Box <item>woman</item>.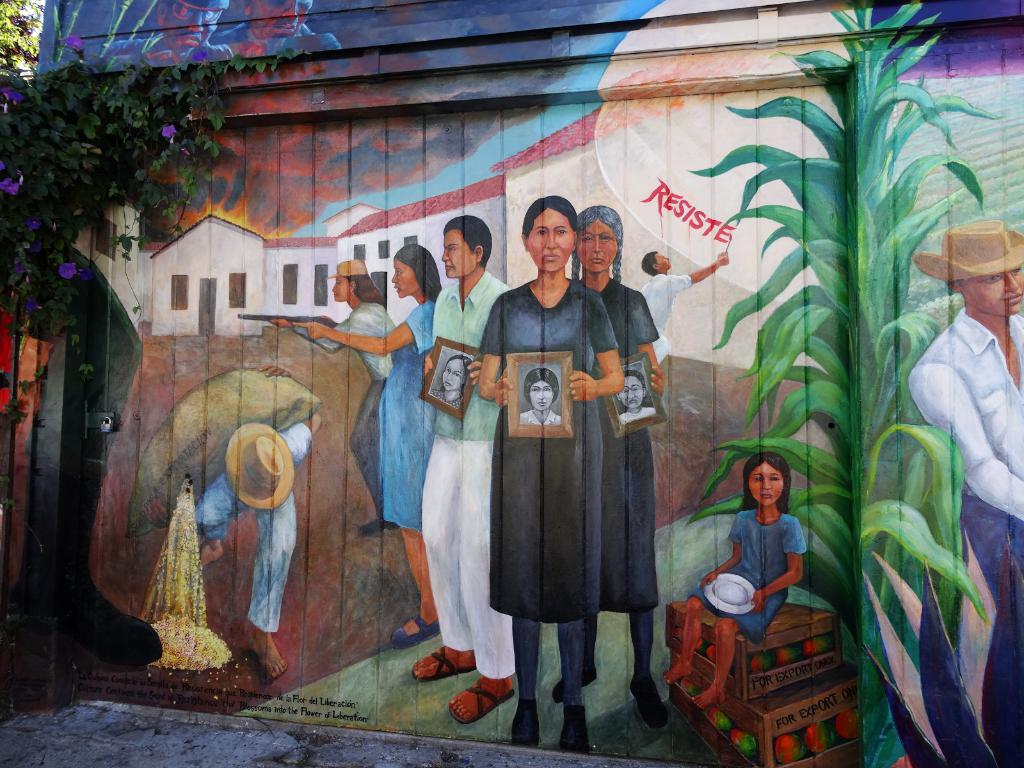
region(289, 247, 447, 639).
